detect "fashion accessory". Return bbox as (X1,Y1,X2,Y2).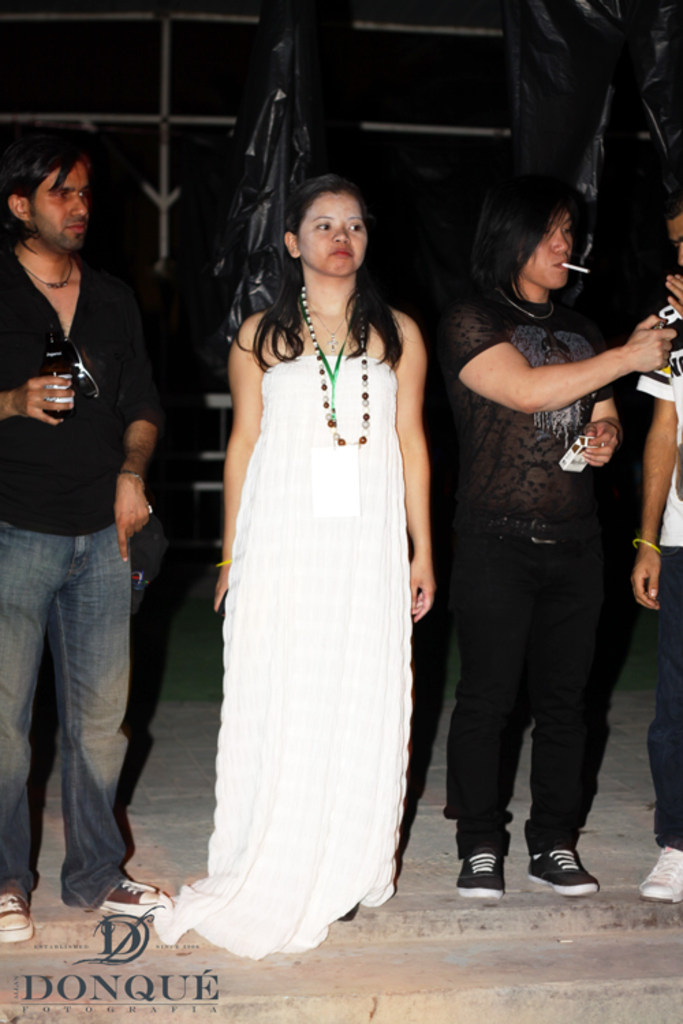
(96,877,167,920).
